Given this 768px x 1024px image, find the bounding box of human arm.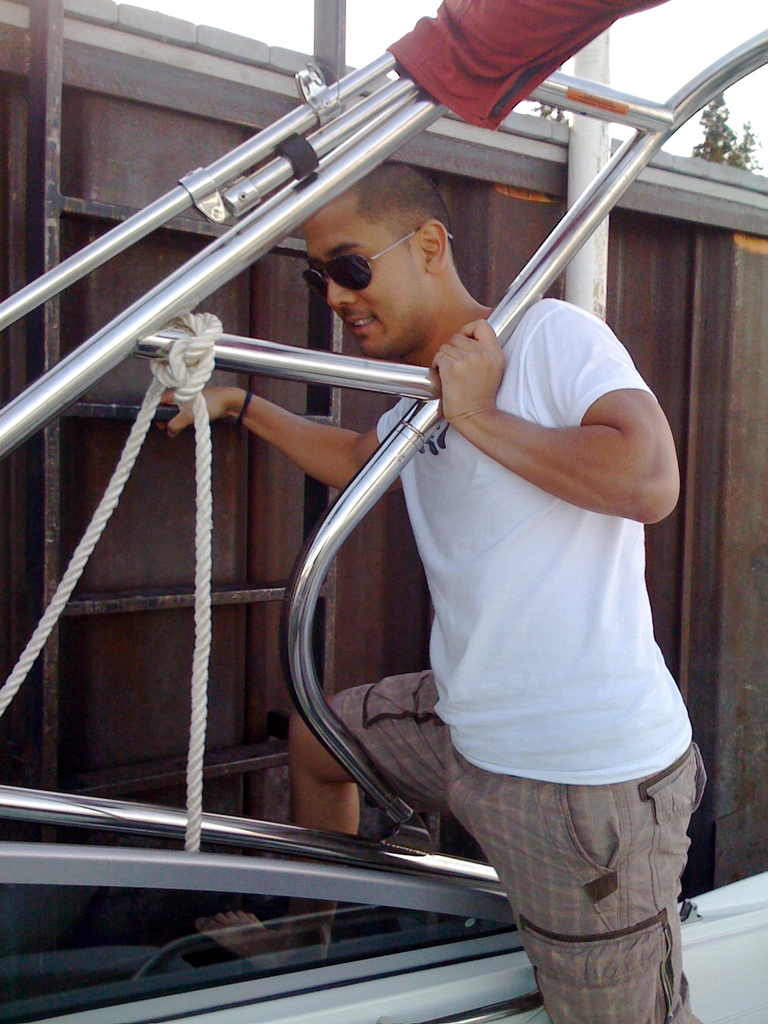
[157,388,417,491].
